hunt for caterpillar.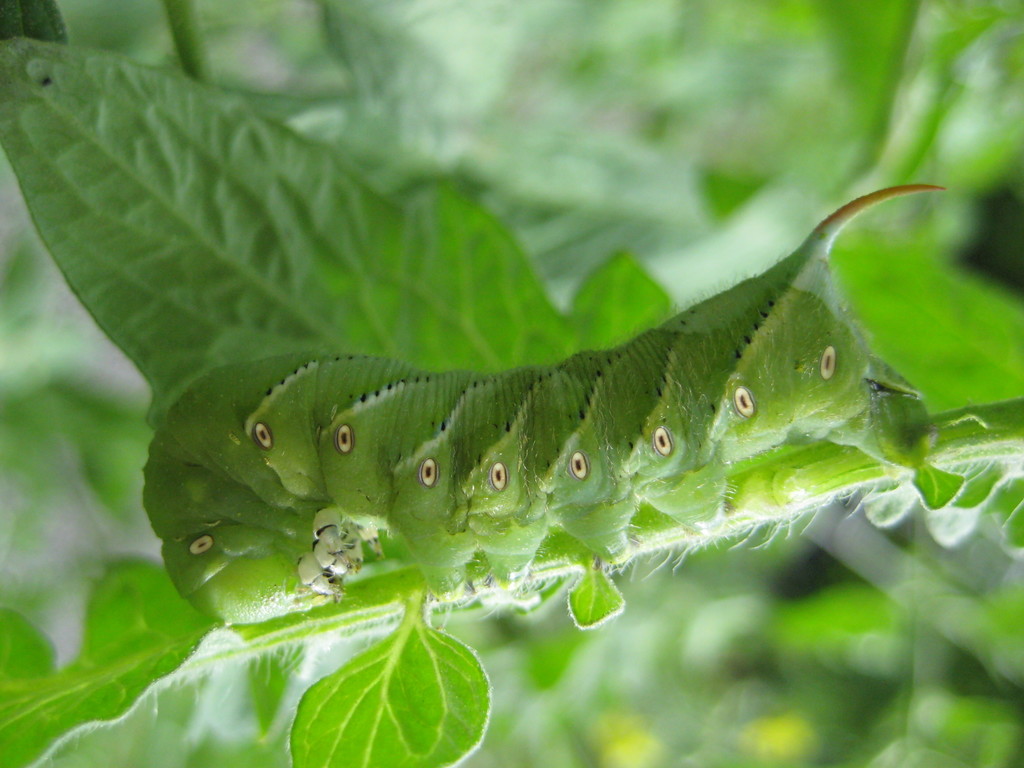
Hunted down at l=141, t=183, r=948, b=623.
